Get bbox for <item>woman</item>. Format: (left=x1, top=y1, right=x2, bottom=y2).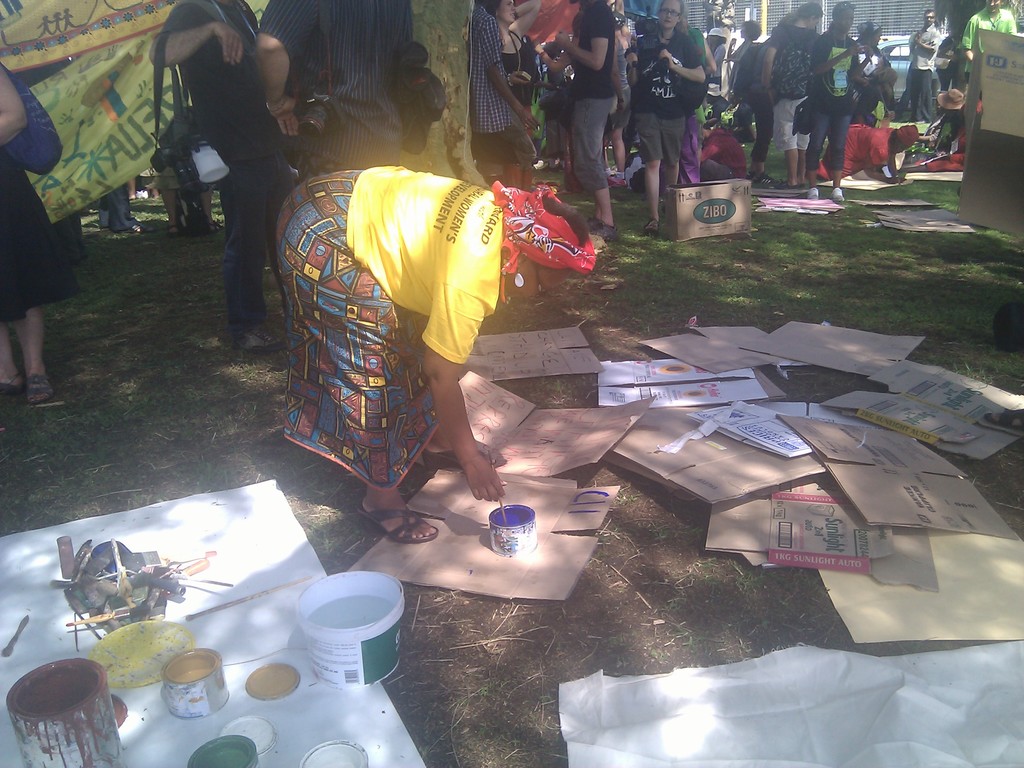
(left=147, top=161, right=221, bottom=239).
